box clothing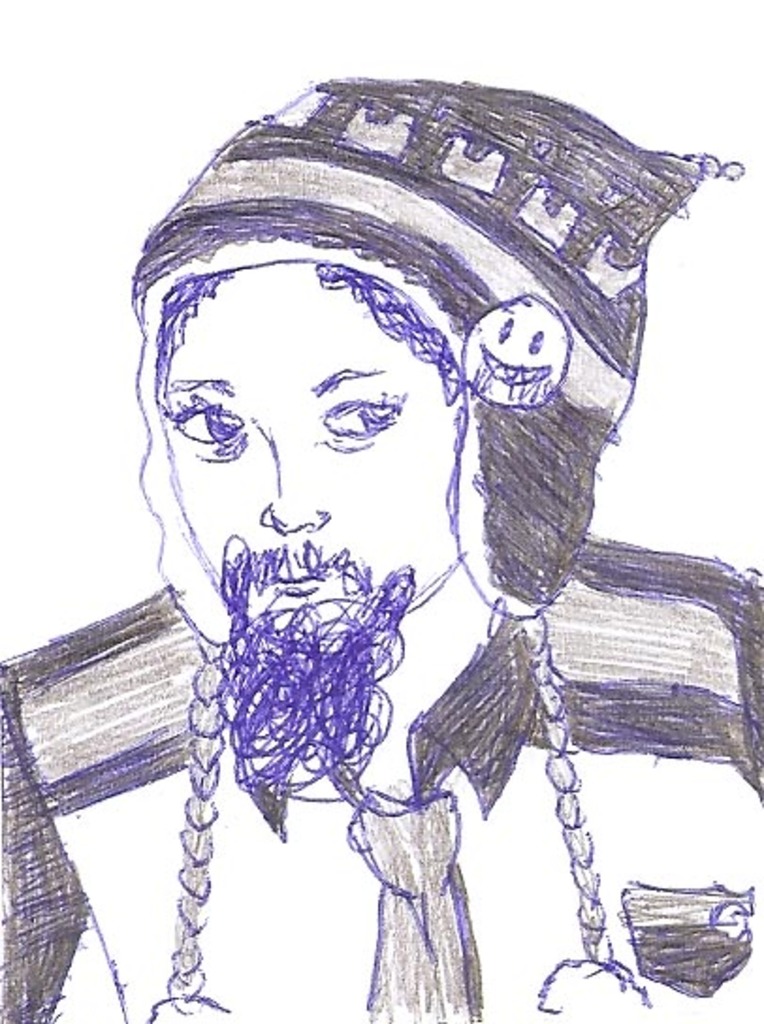
<bbox>6, 525, 762, 1022</bbox>
